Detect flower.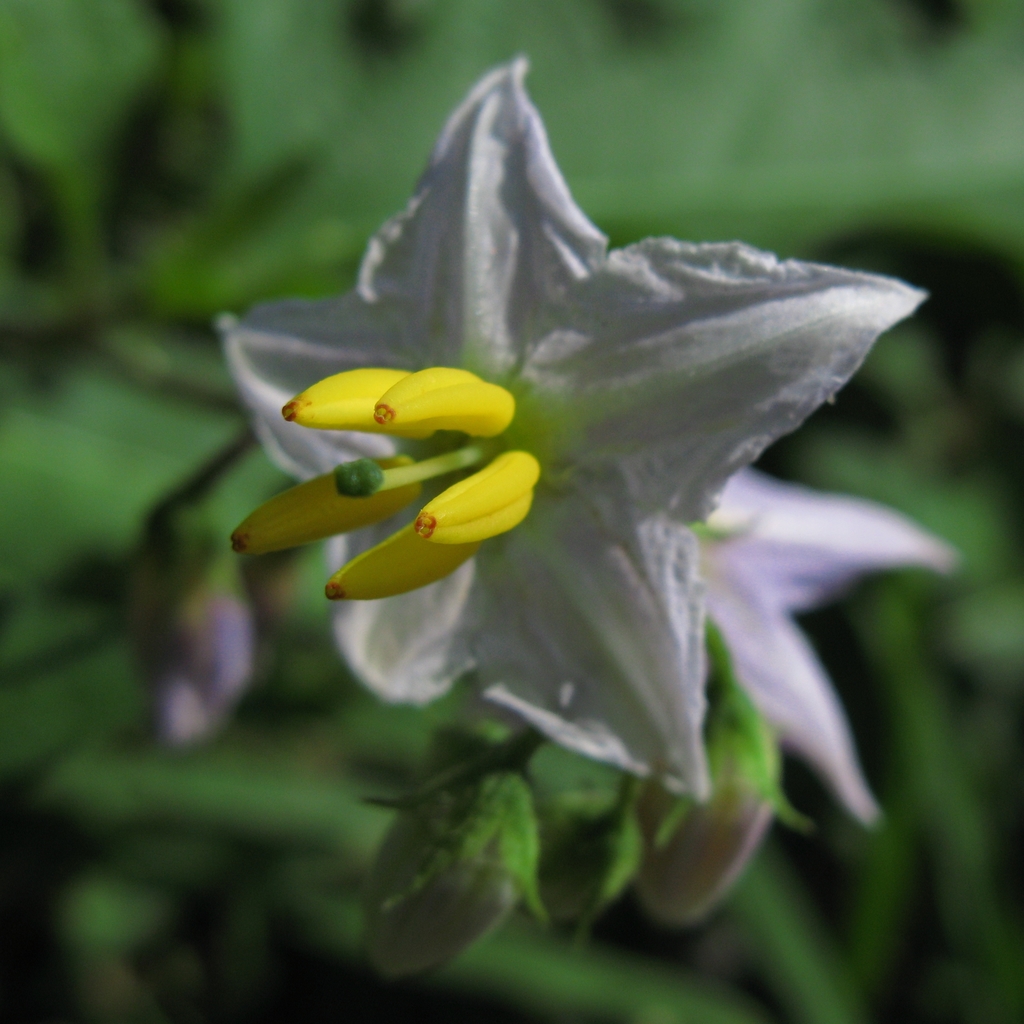
Detected at (x1=239, y1=43, x2=918, y2=927).
